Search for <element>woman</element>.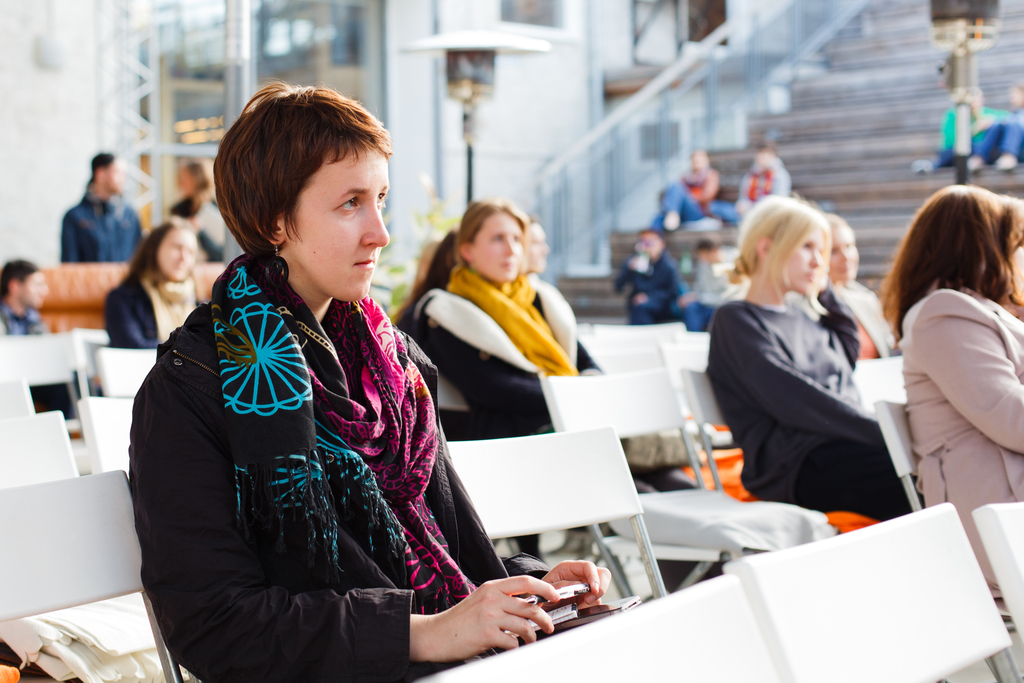
Found at region(881, 181, 1023, 634).
